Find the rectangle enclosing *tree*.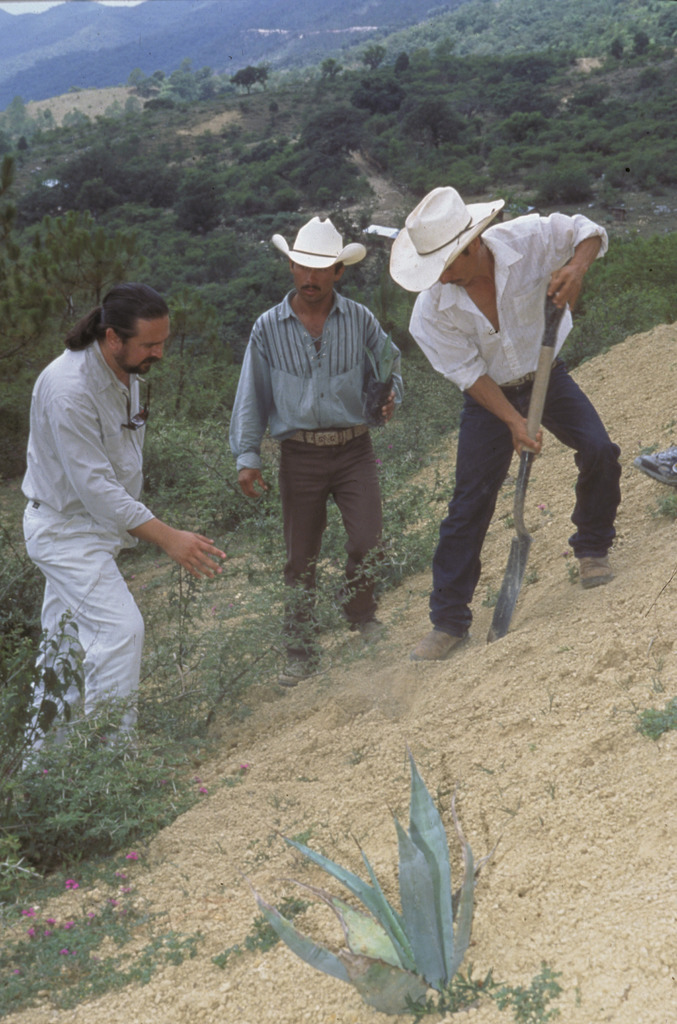
bbox(404, 92, 473, 154).
